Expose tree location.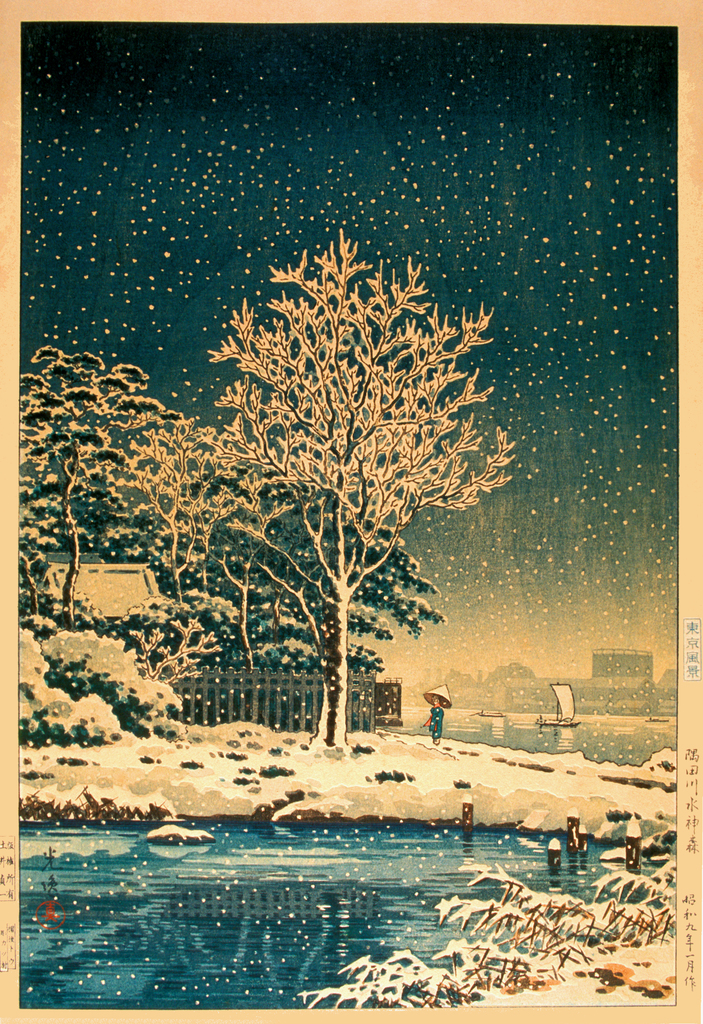
Exposed at 7 356 215 638.
